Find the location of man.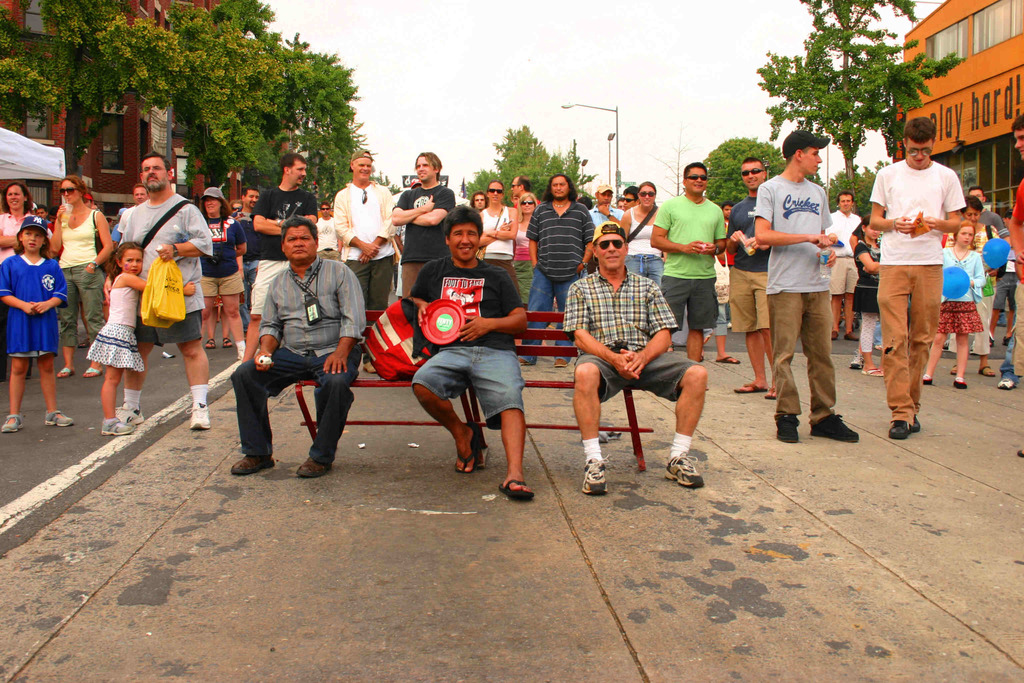
Location: box=[751, 128, 862, 443].
